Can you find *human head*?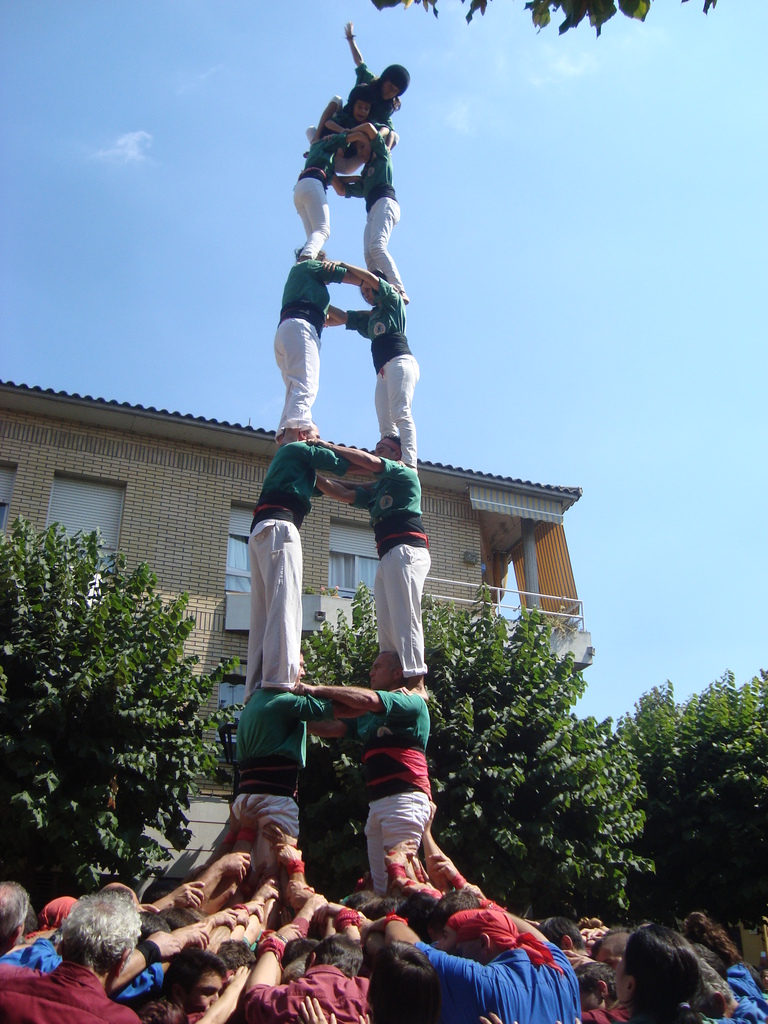
Yes, bounding box: box(374, 61, 412, 102).
